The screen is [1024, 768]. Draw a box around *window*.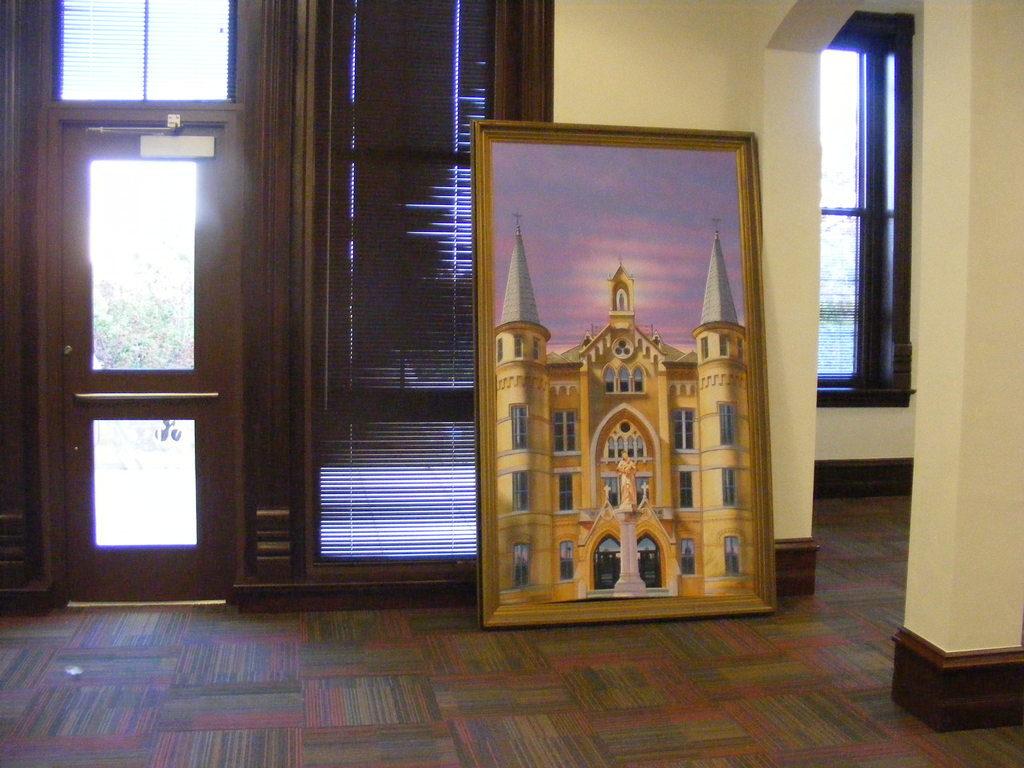
<box>627,436,634,460</box>.
